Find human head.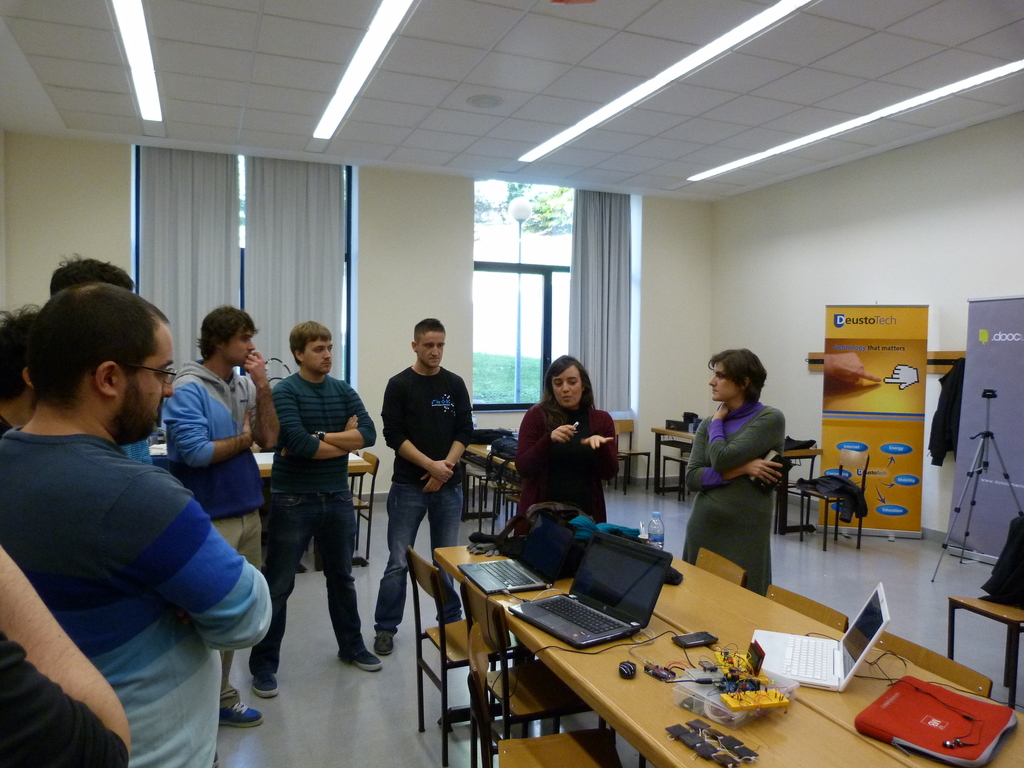
(0,303,44,424).
